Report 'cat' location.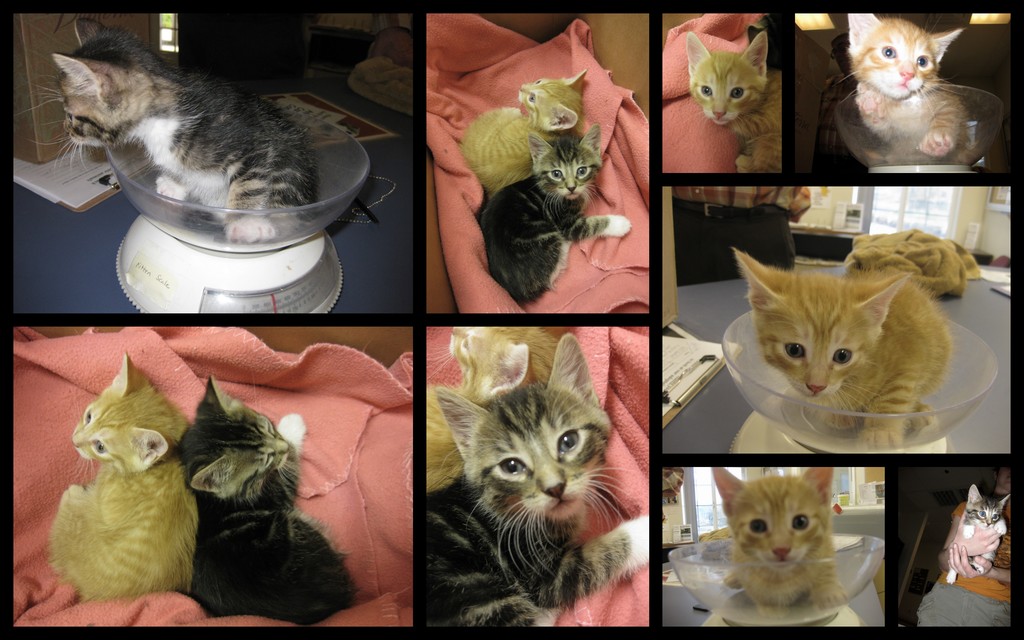
Report: <box>42,353,205,597</box>.
